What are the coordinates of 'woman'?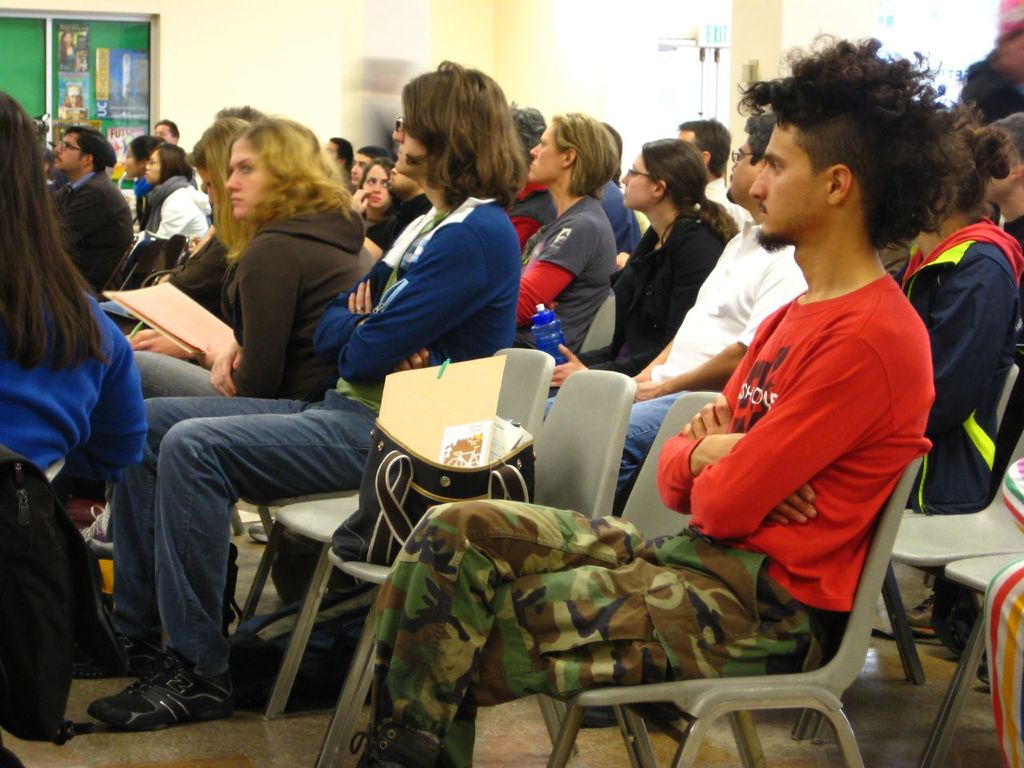
Rect(82, 117, 374, 731).
